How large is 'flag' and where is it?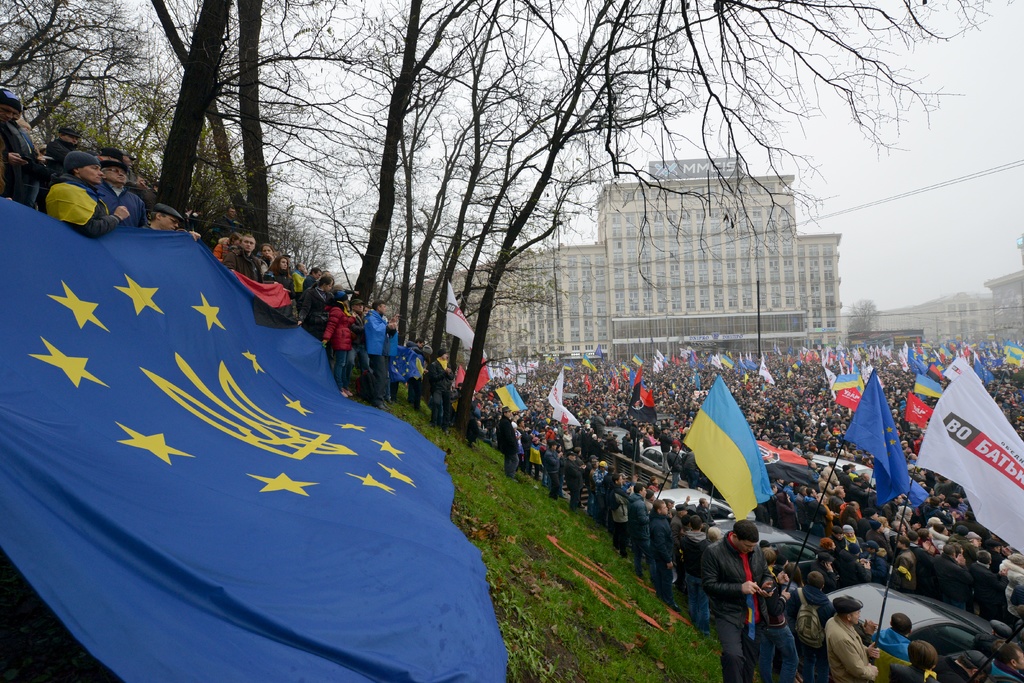
Bounding box: [x1=694, y1=385, x2=784, y2=540].
